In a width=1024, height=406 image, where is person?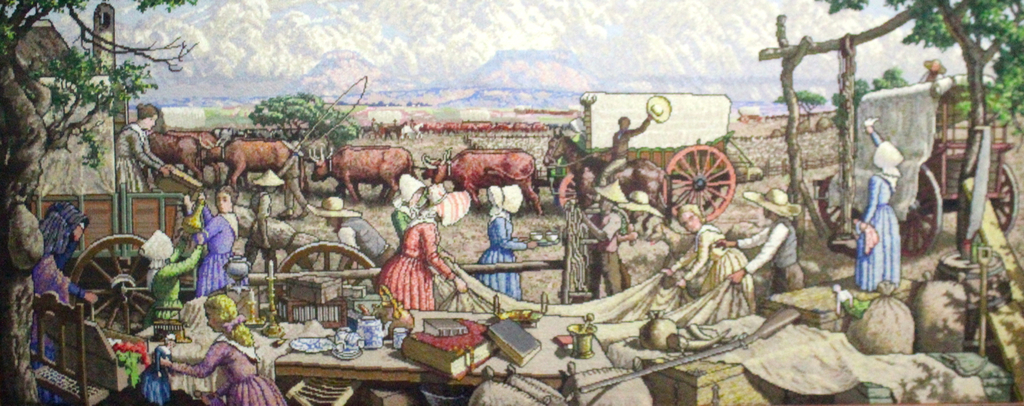
bbox(573, 179, 627, 301).
